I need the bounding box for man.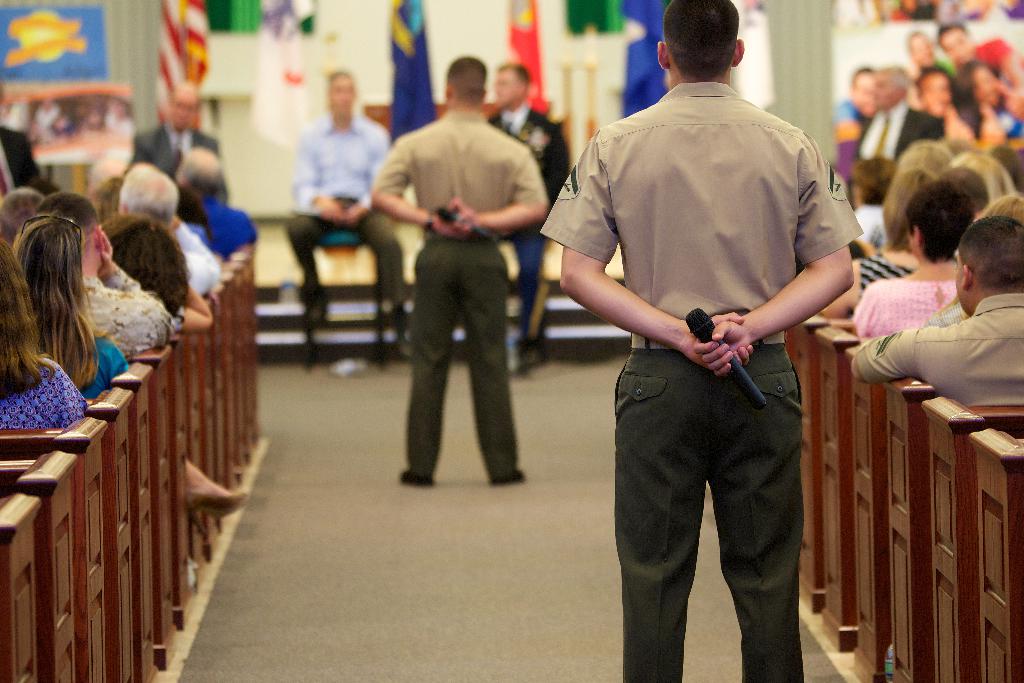
Here it is: Rect(564, 15, 861, 671).
